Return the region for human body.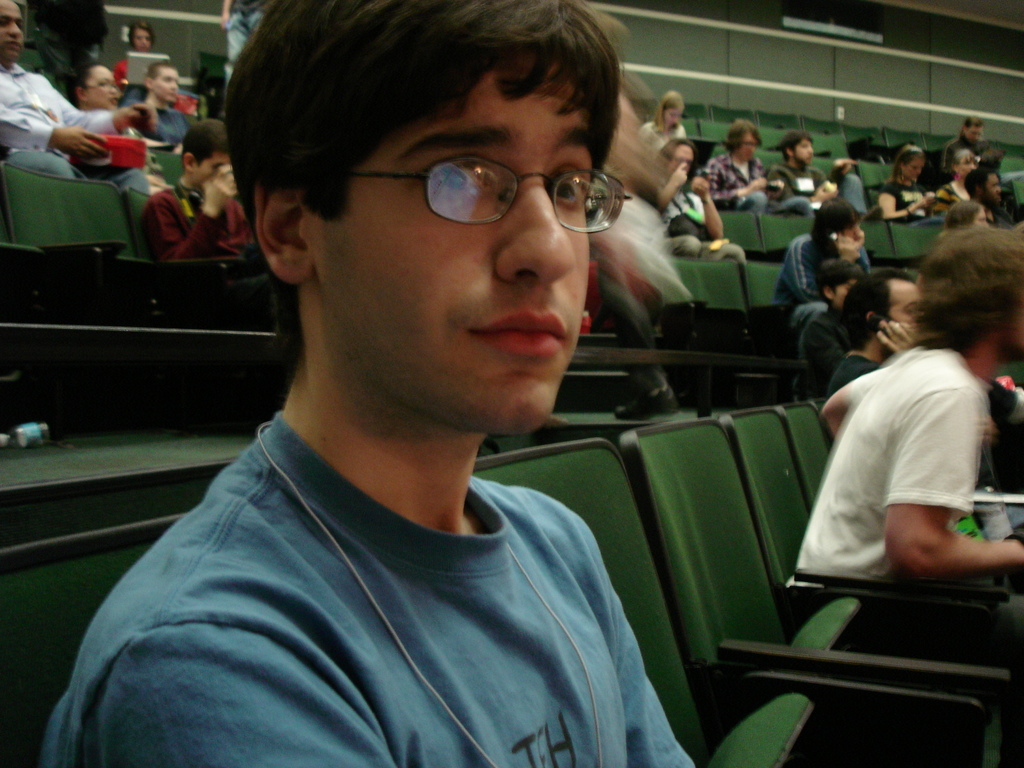
bbox=[983, 203, 1007, 225].
